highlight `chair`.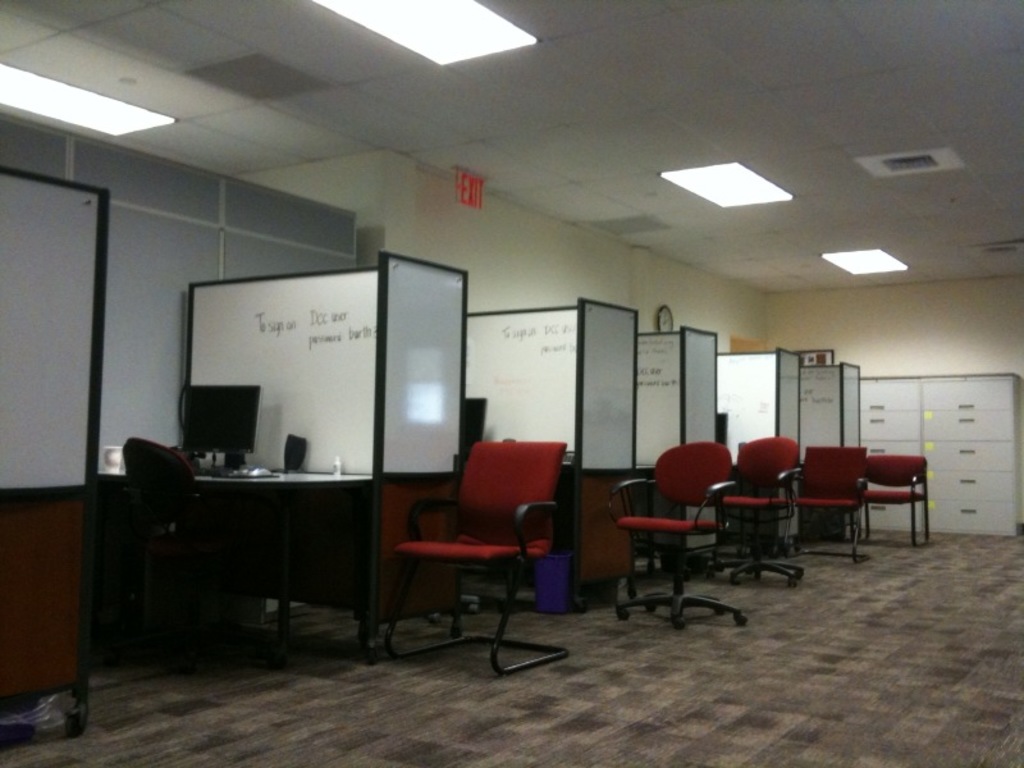
Highlighted region: 722, 434, 810, 589.
